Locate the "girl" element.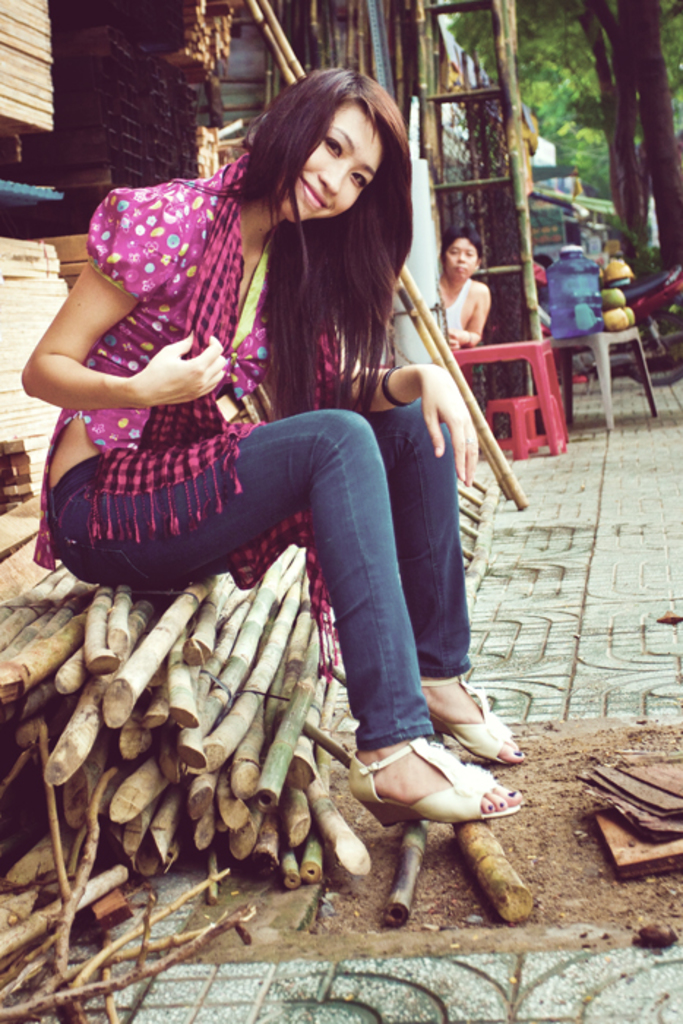
Element bbox: bbox=(26, 72, 515, 818).
